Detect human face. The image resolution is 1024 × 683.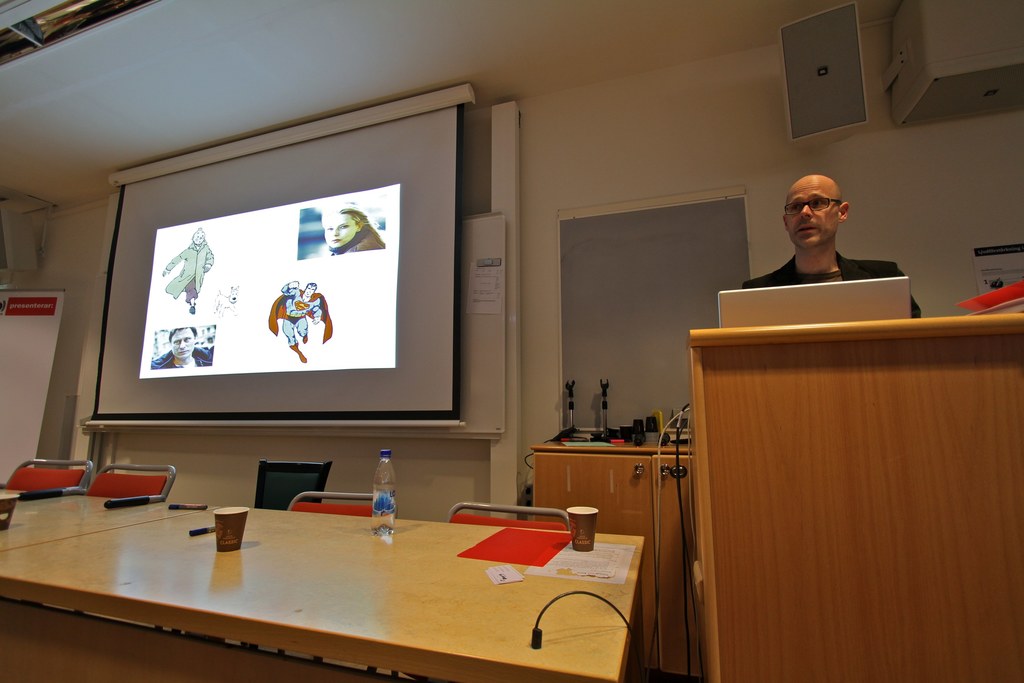
(323,215,356,249).
